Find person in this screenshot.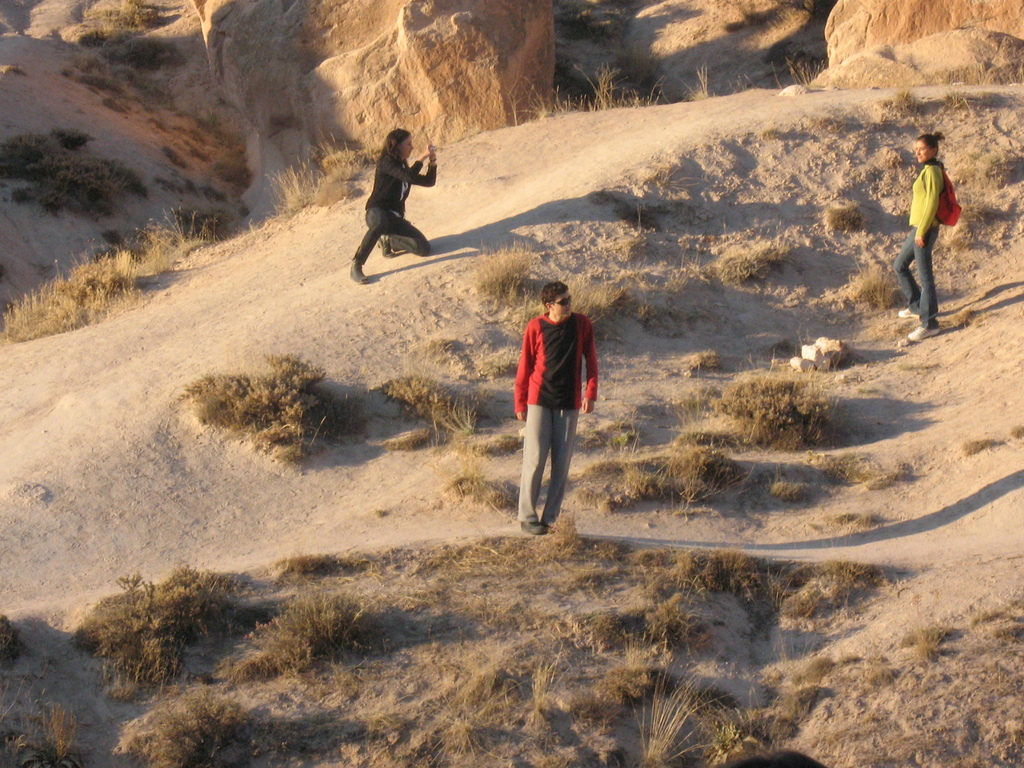
The bounding box for person is detection(895, 138, 962, 343).
